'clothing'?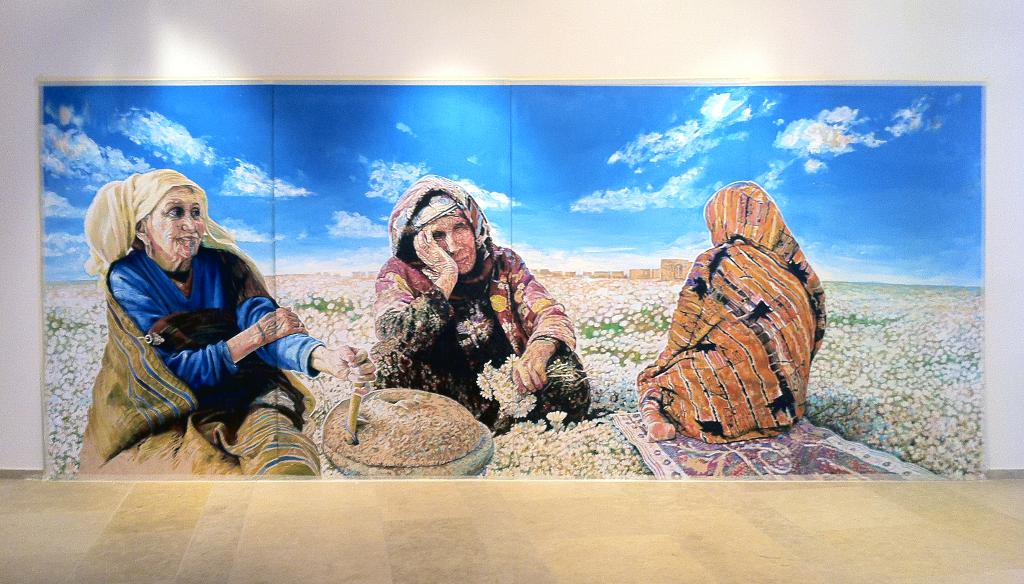
{"left": 81, "top": 168, "right": 325, "bottom": 483}
